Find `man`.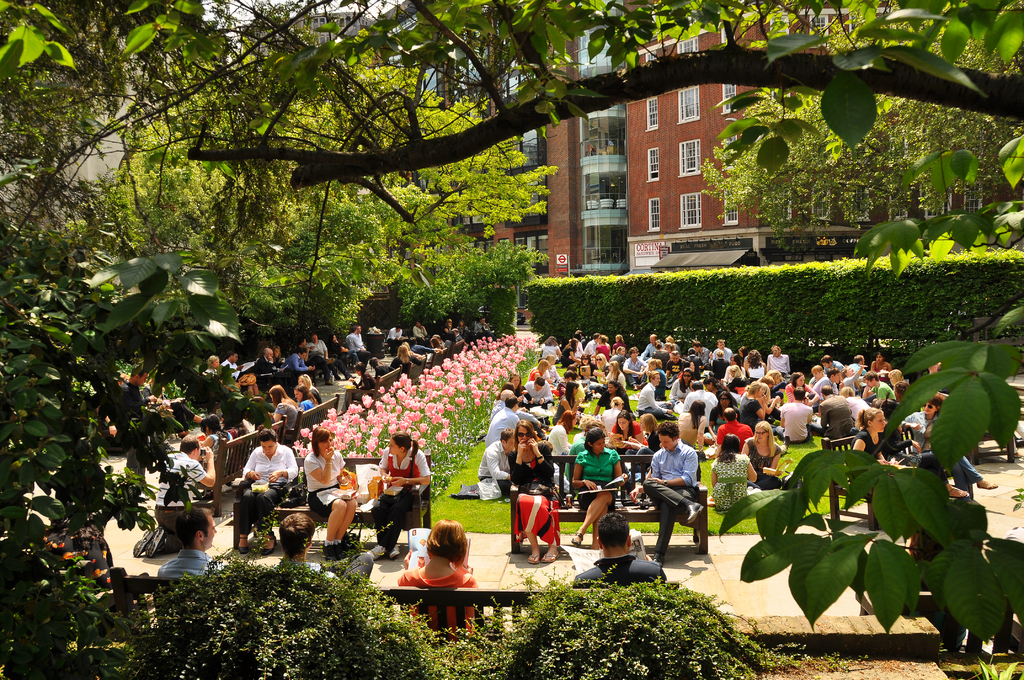
[860, 371, 895, 403].
